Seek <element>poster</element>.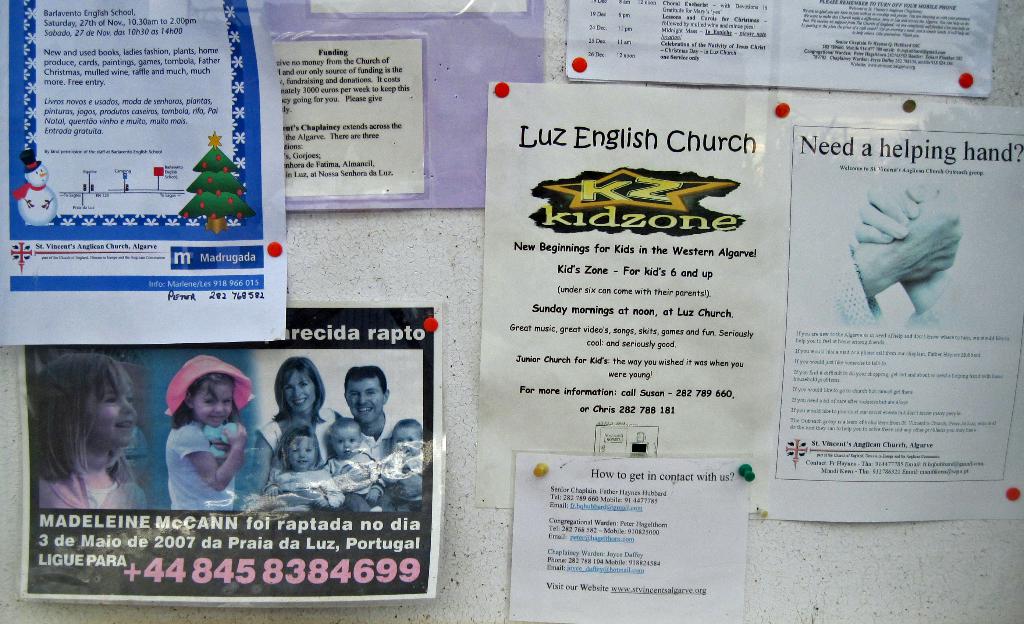
rect(264, 0, 540, 211).
